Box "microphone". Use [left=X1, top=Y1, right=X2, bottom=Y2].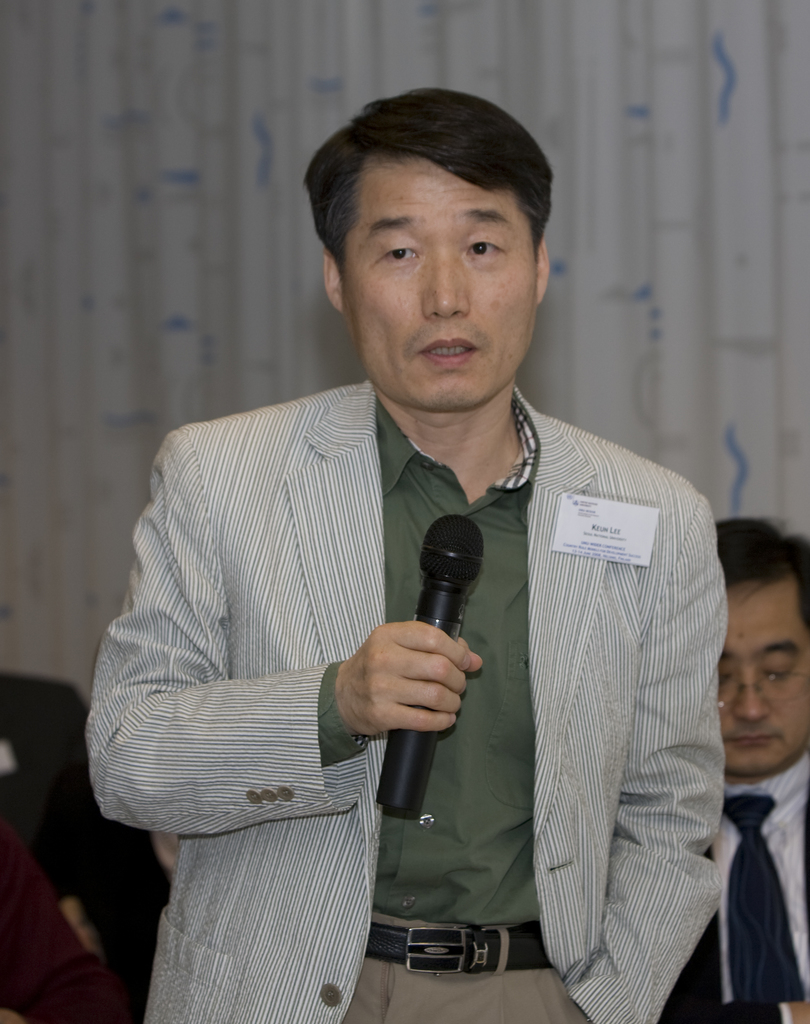
[left=328, top=579, right=497, bottom=817].
